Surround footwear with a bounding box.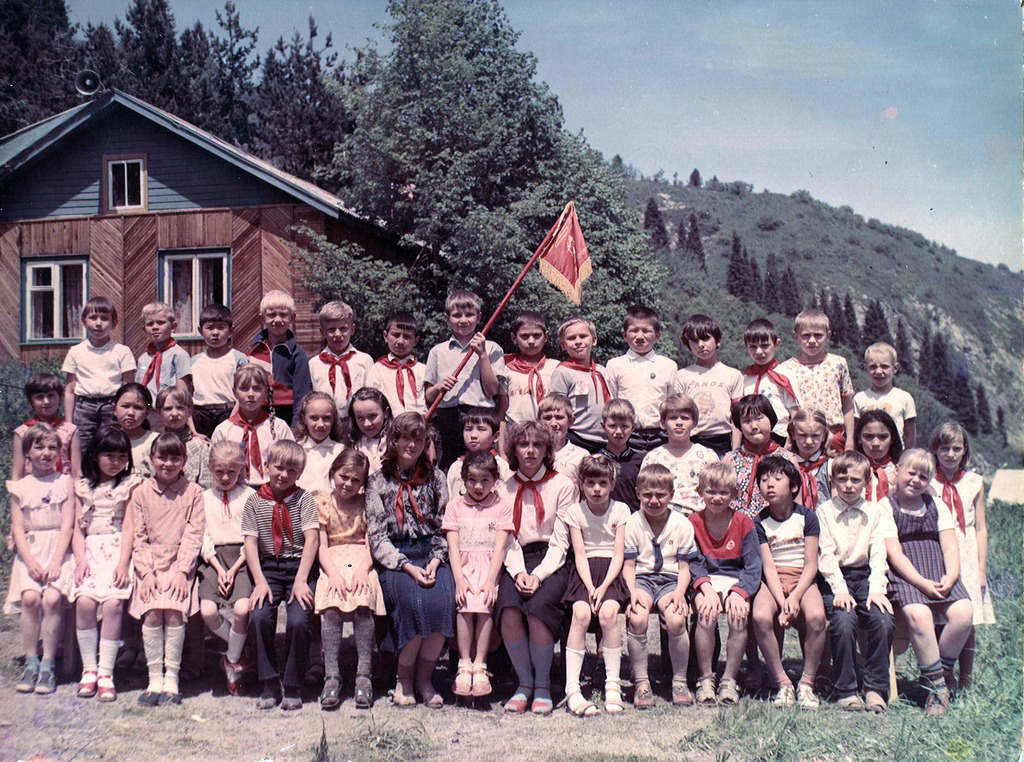
x1=773 y1=680 x2=798 y2=708.
